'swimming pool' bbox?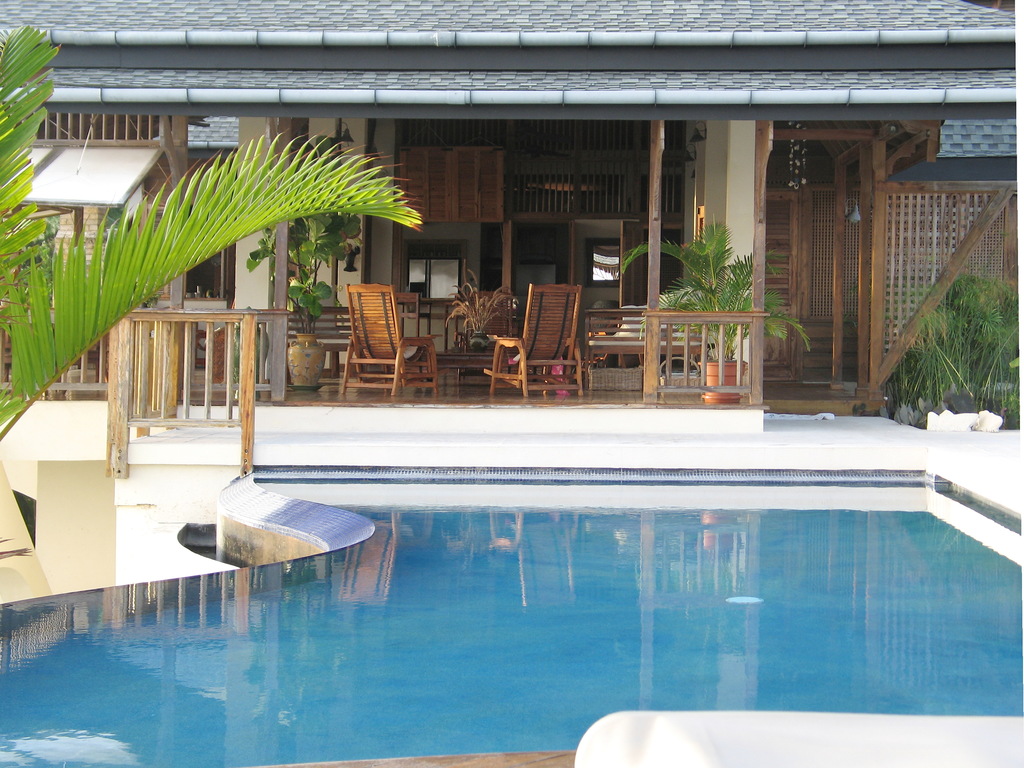
x1=0, y1=468, x2=1023, y2=767
